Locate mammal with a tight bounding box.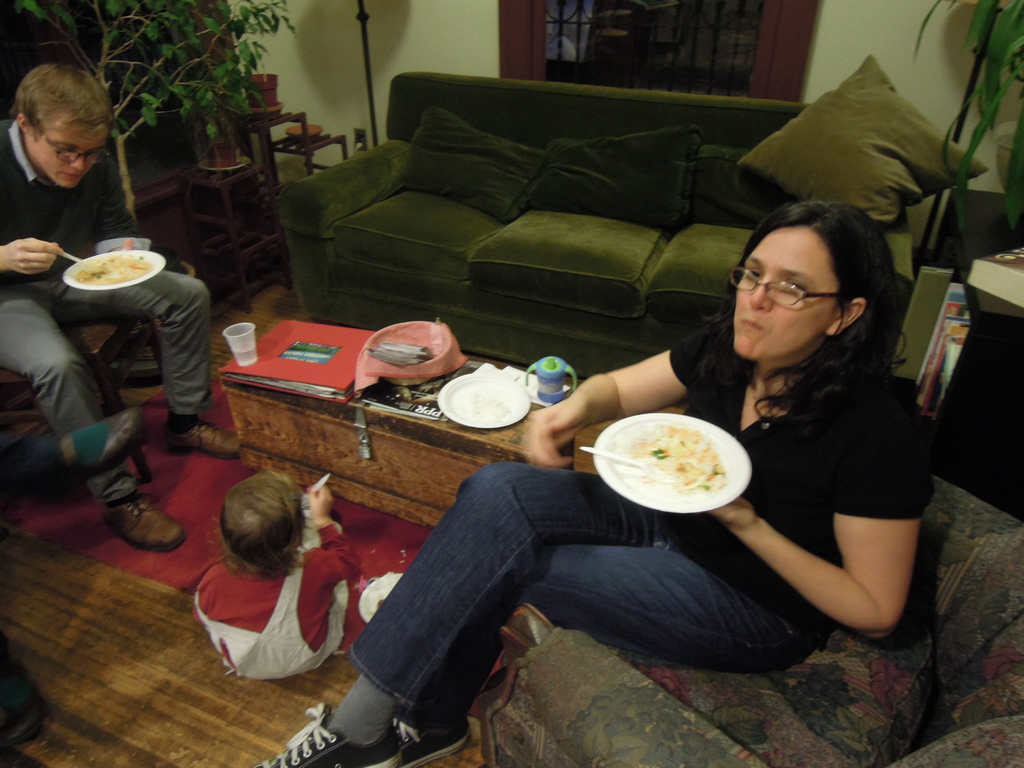
box(0, 408, 147, 767).
